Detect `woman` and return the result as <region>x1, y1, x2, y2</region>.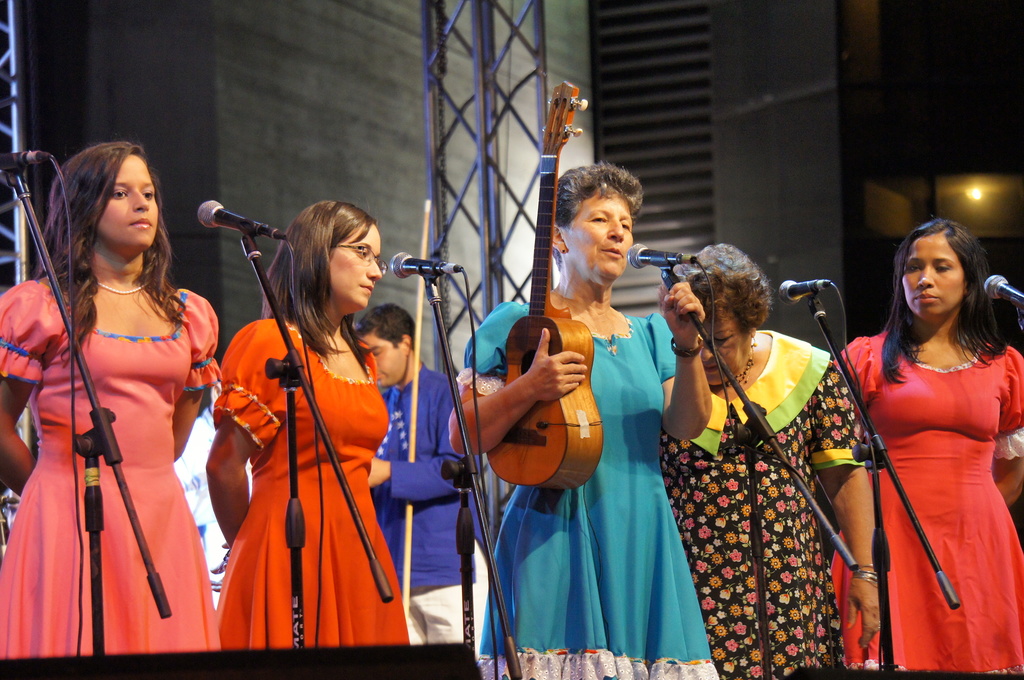
<region>0, 143, 216, 661</region>.
